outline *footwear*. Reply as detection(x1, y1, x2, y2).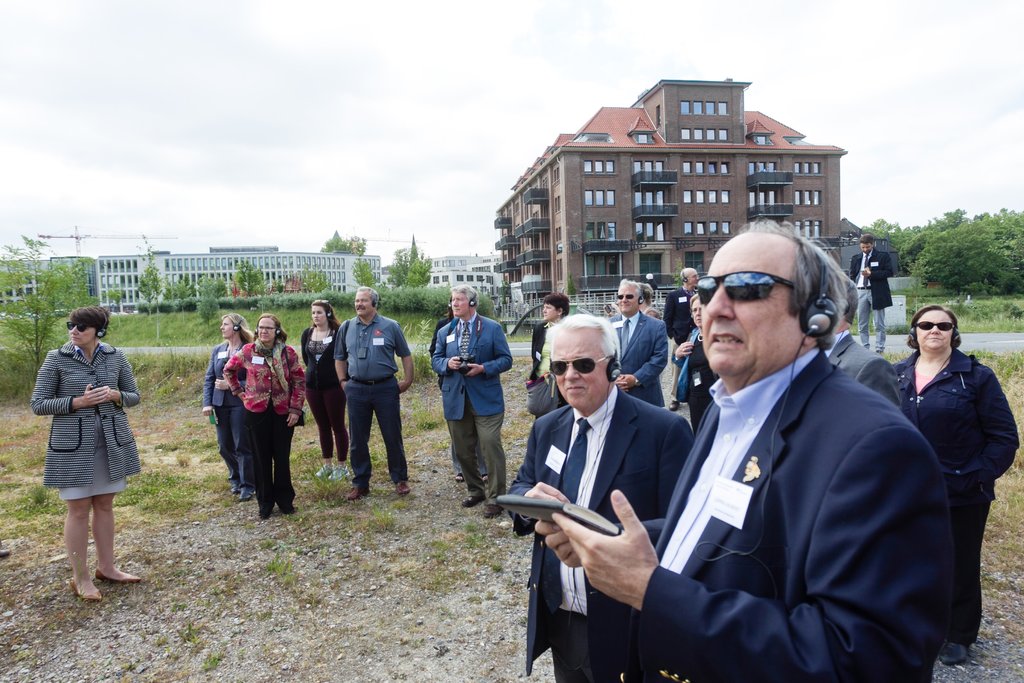
detection(279, 494, 298, 511).
